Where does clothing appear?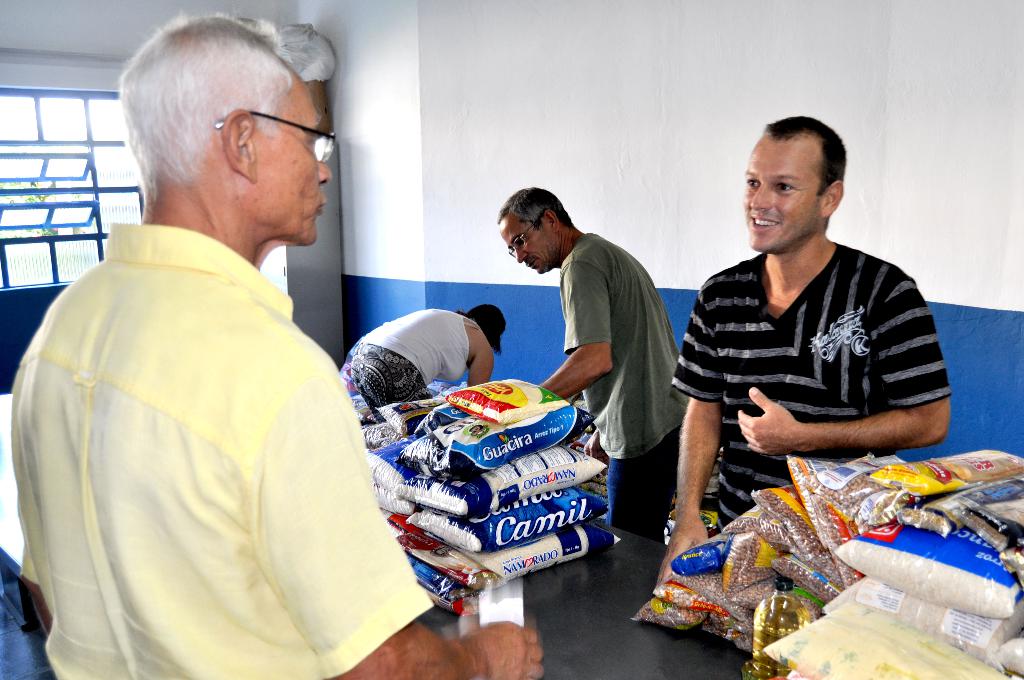
Appears at 329,311,461,410.
